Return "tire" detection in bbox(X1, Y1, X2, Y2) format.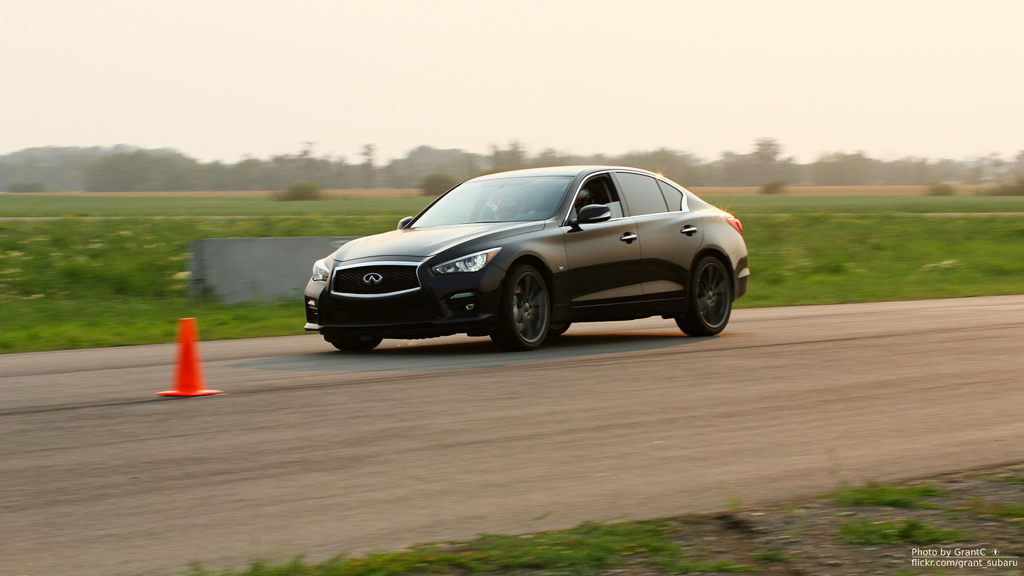
bbox(491, 259, 561, 344).
